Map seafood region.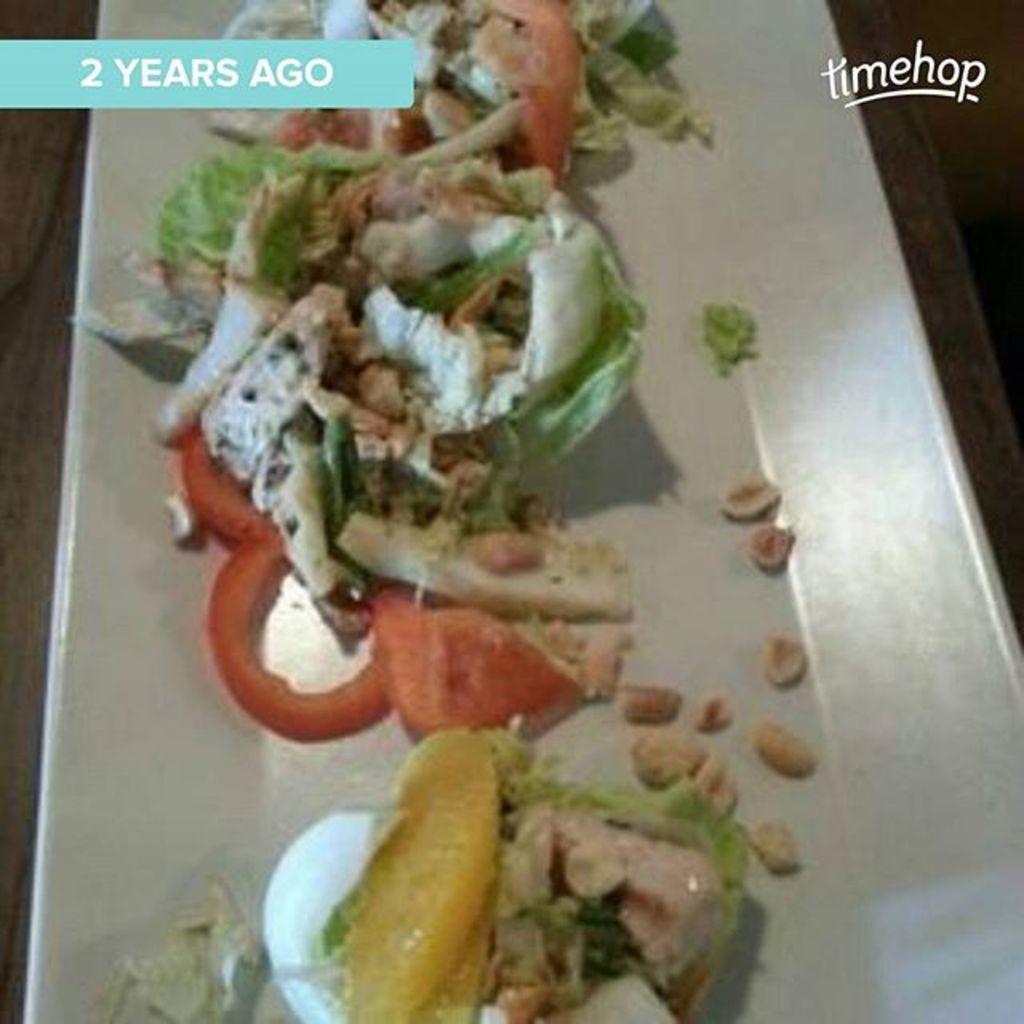
Mapped to box(315, 725, 502, 1022).
